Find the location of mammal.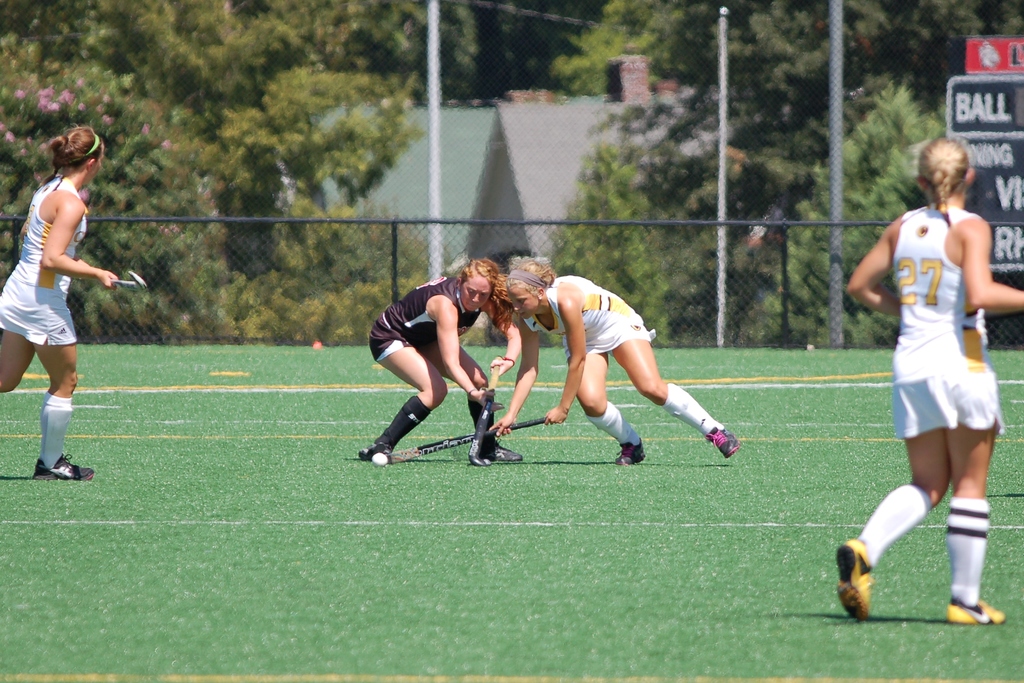
Location: {"left": 0, "top": 127, "right": 121, "bottom": 482}.
